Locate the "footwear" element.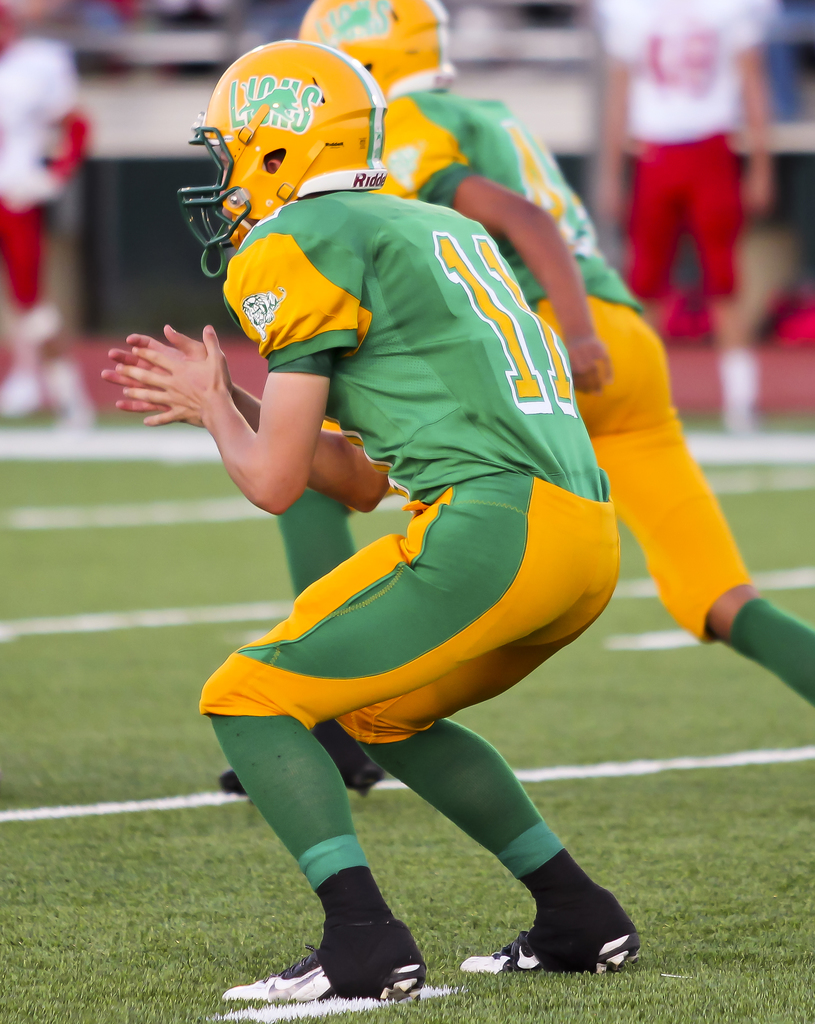
Element bbox: 218/718/382/801.
